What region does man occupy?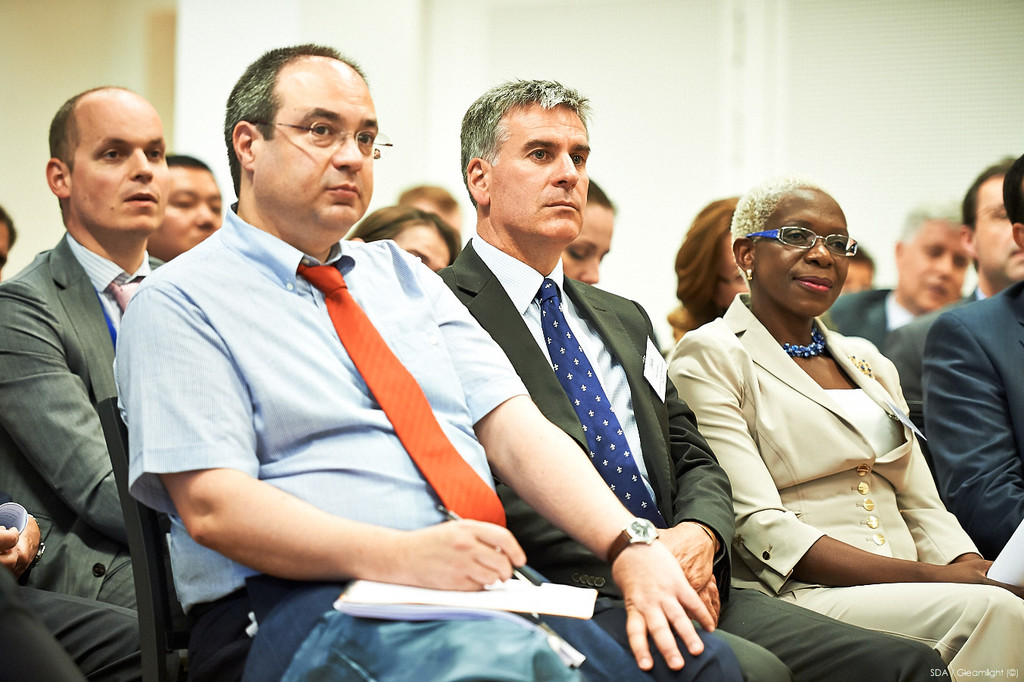
[x1=433, y1=77, x2=952, y2=681].
